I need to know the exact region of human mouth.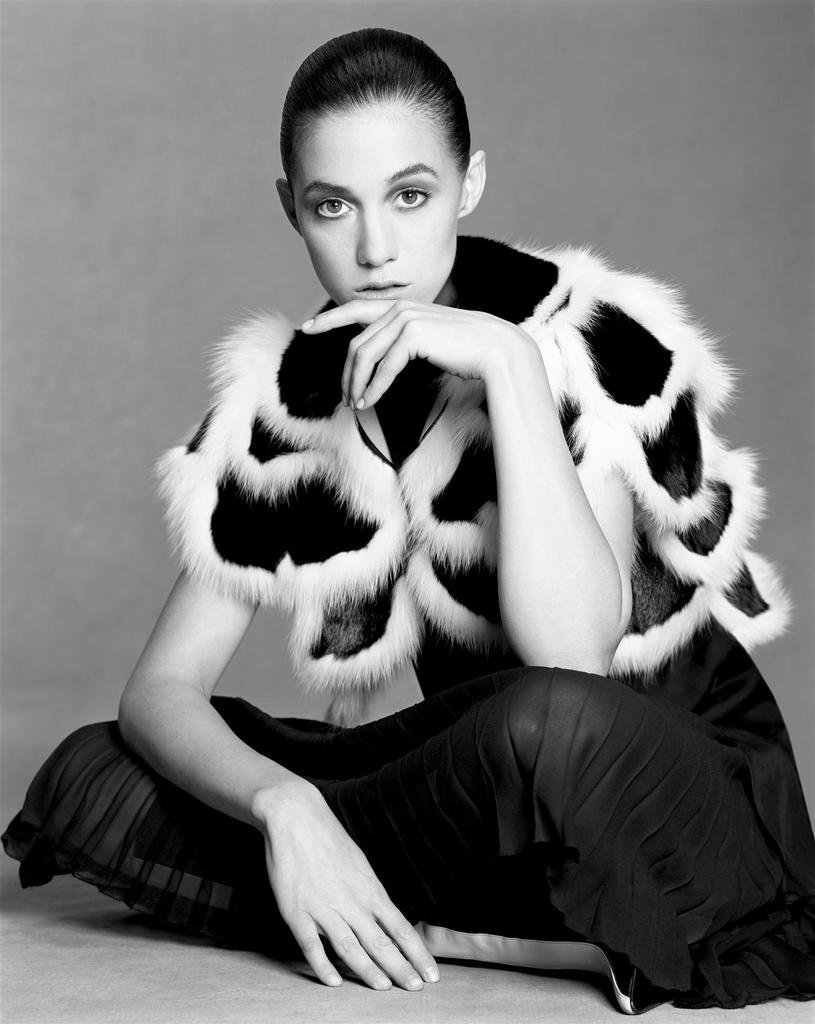
Region: box=[346, 274, 412, 303].
